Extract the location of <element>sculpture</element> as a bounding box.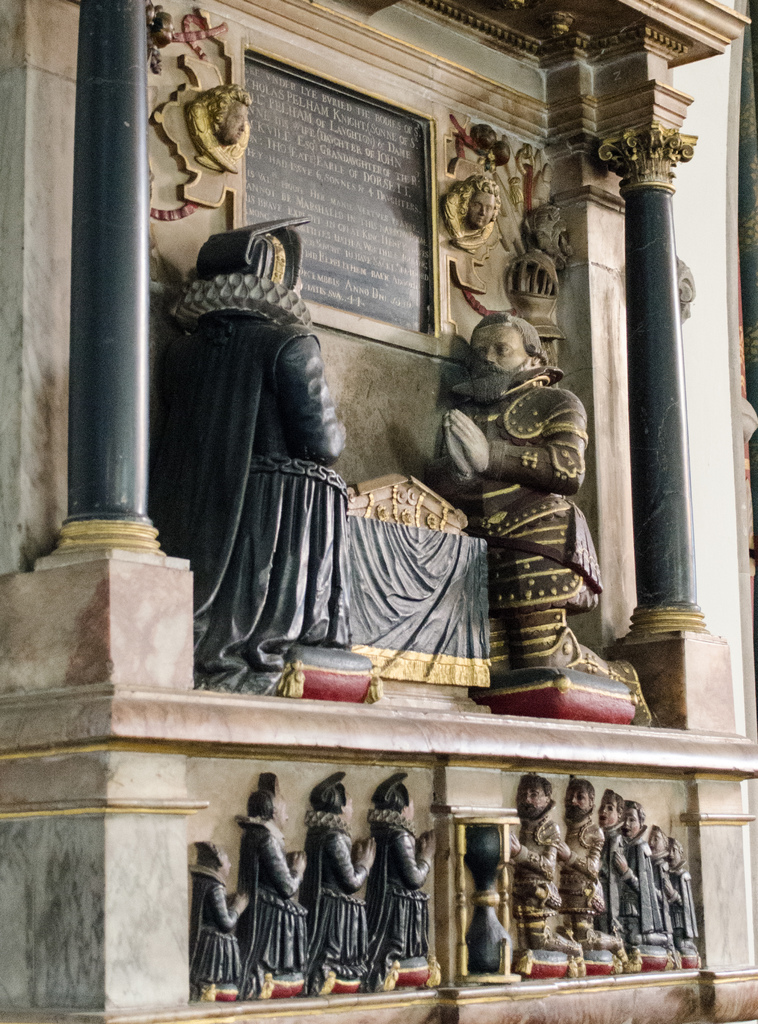
[141, 211, 343, 696].
